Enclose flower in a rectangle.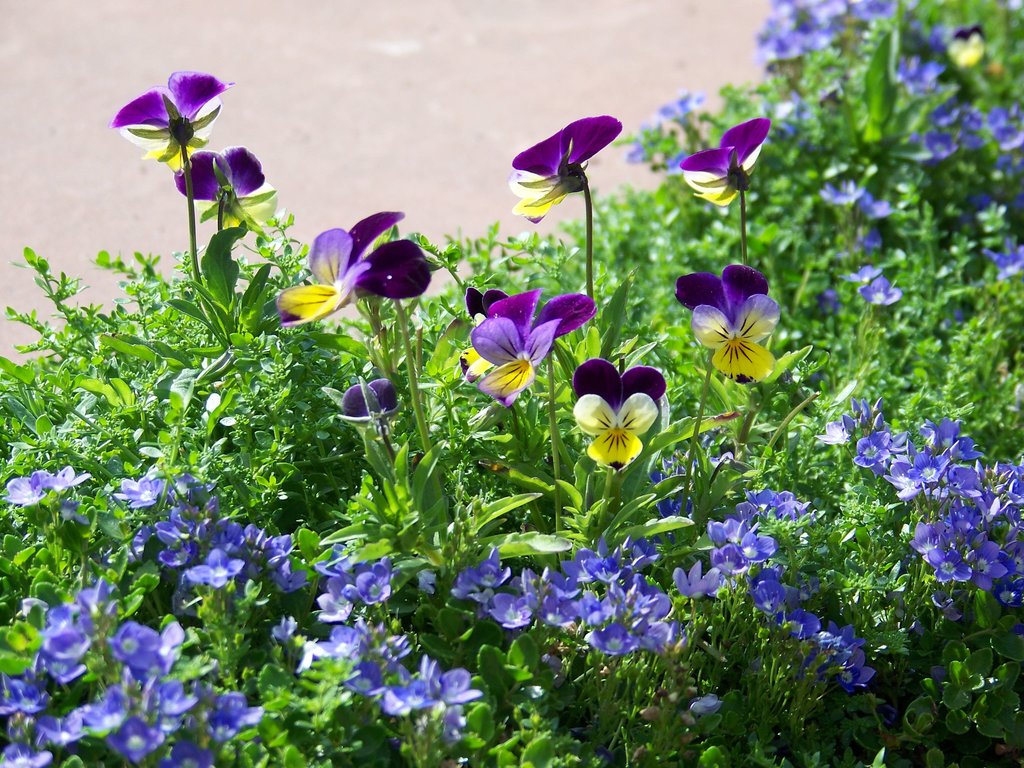
(x1=575, y1=358, x2=669, y2=469).
